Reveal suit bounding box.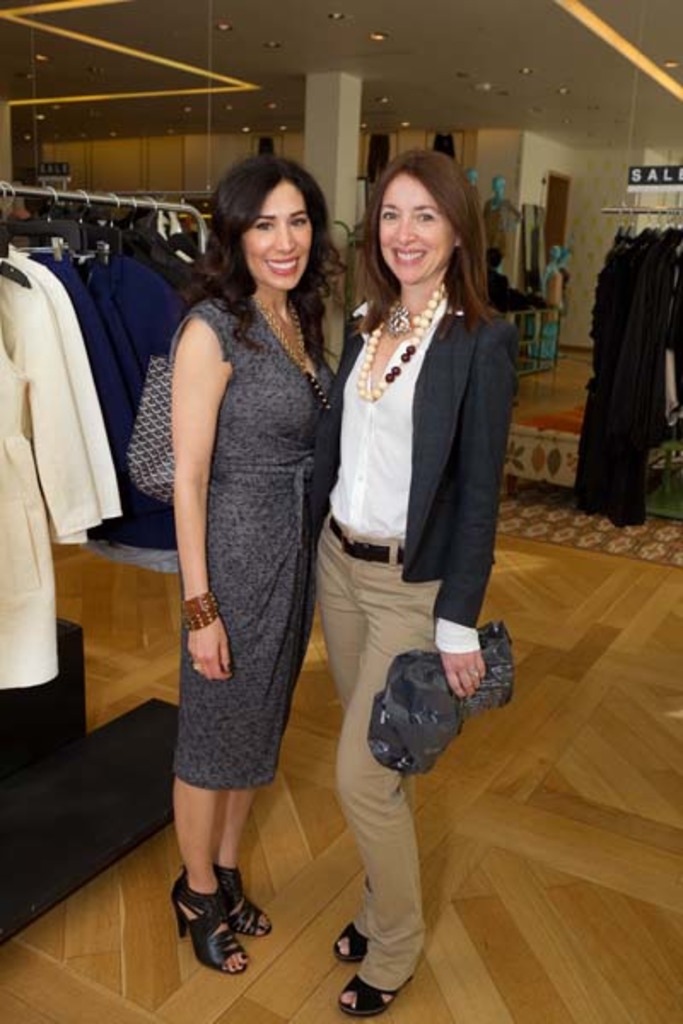
Revealed: {"x1": 311, "y1": 275, "x2": 495, "y2": 993}.
